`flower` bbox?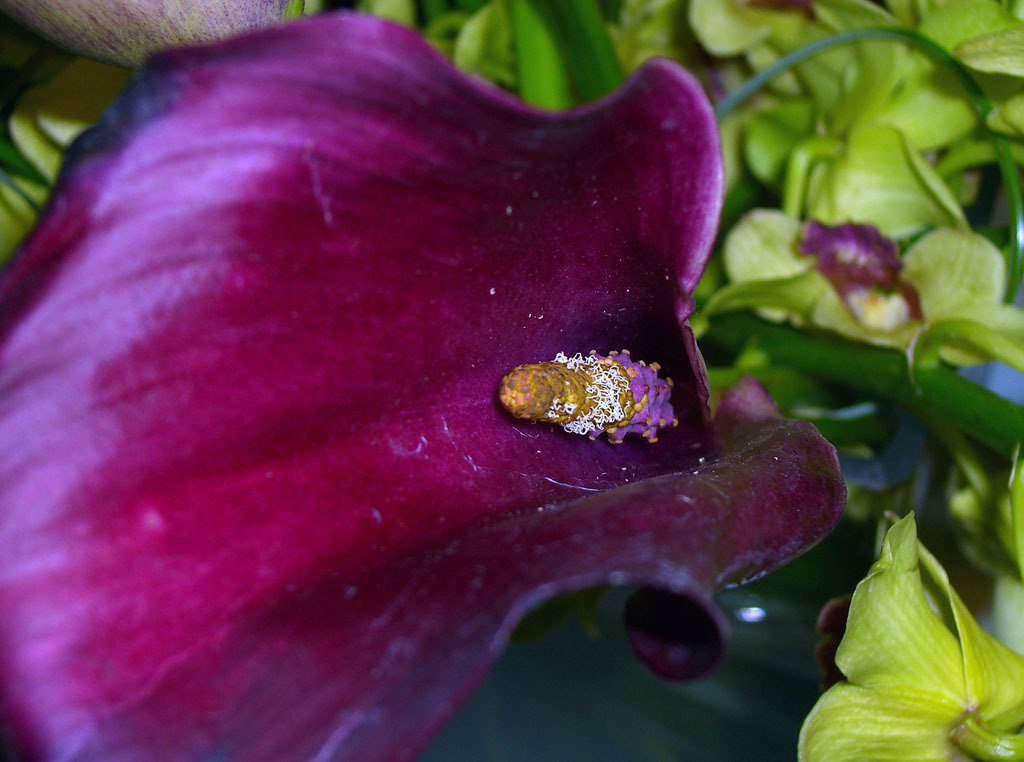
<region>28, 7, 828, 703</region>
